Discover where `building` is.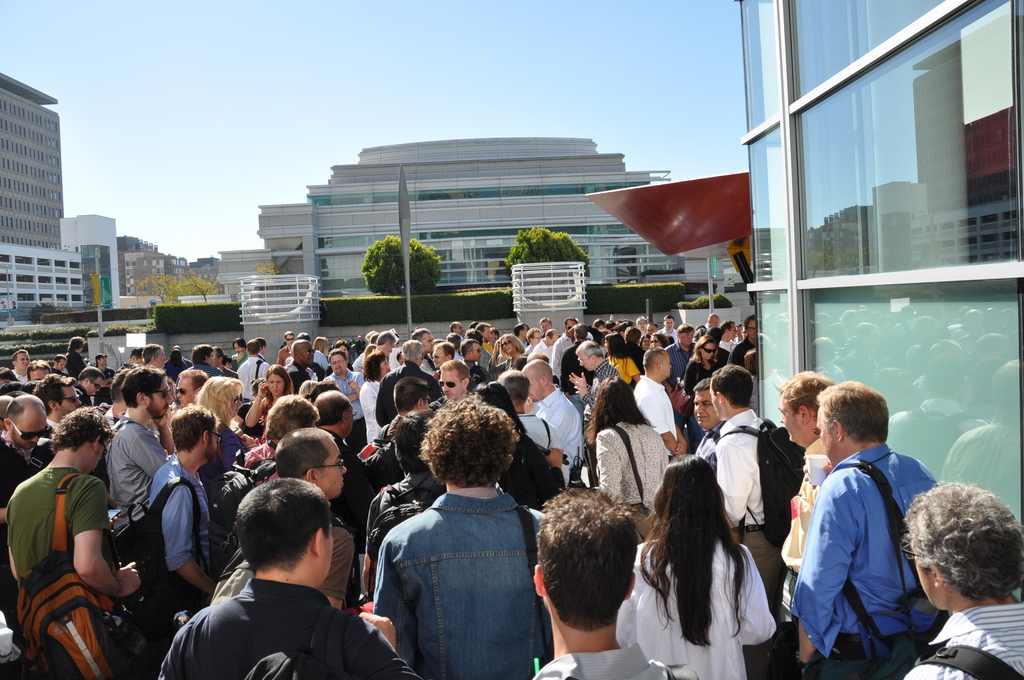
Discovered at region(0, 75, 66, 255).
